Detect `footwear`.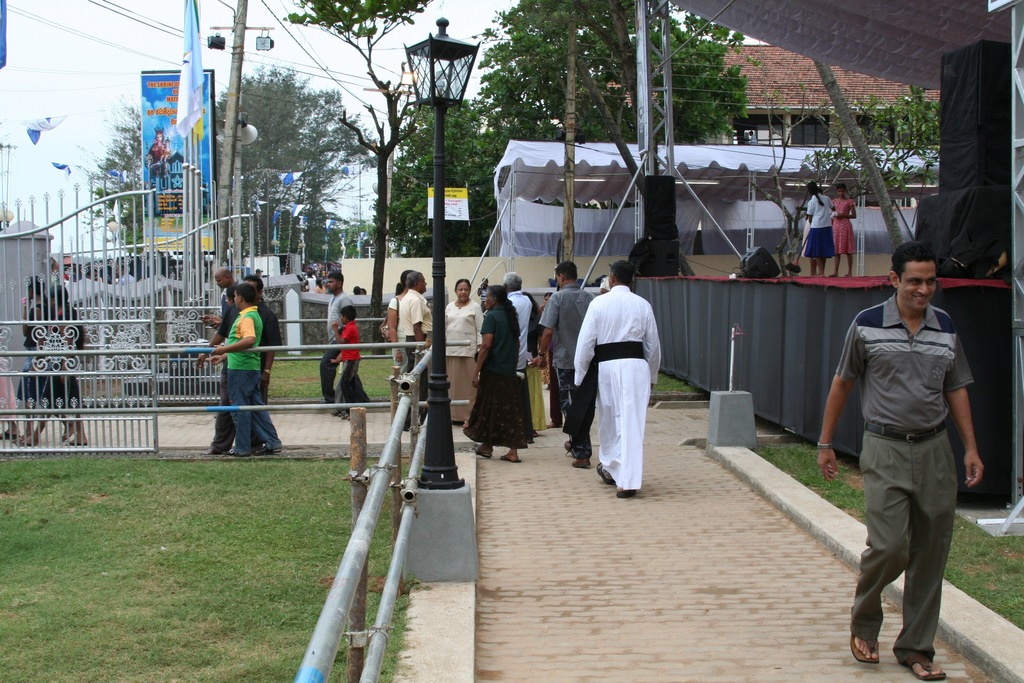
Detected at (x1=226, y1=447, x2=244, y2=460).
